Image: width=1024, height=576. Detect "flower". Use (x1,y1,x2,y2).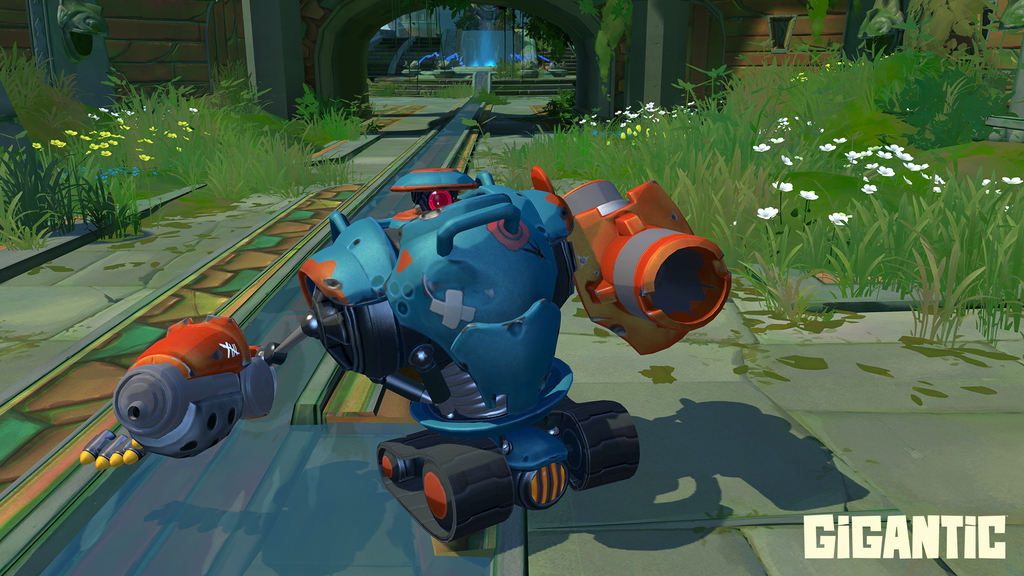
(101,130,107,137).
